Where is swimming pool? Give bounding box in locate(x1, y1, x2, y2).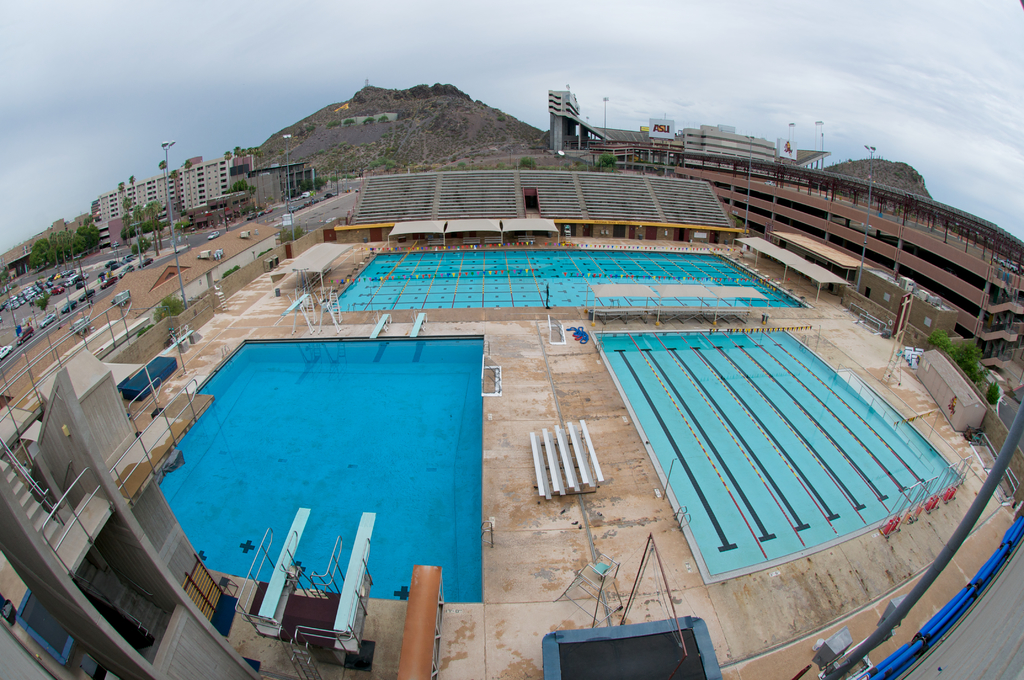
locate(322, 250, 812, 312).
